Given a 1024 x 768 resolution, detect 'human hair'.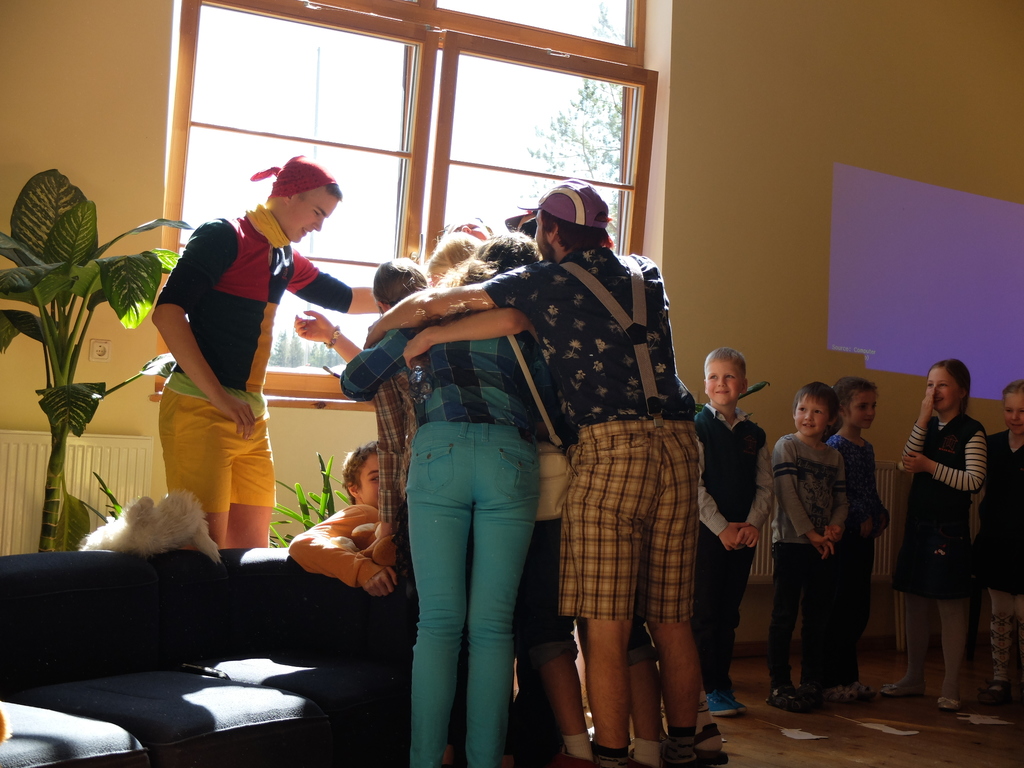
[342,440,379,507].
